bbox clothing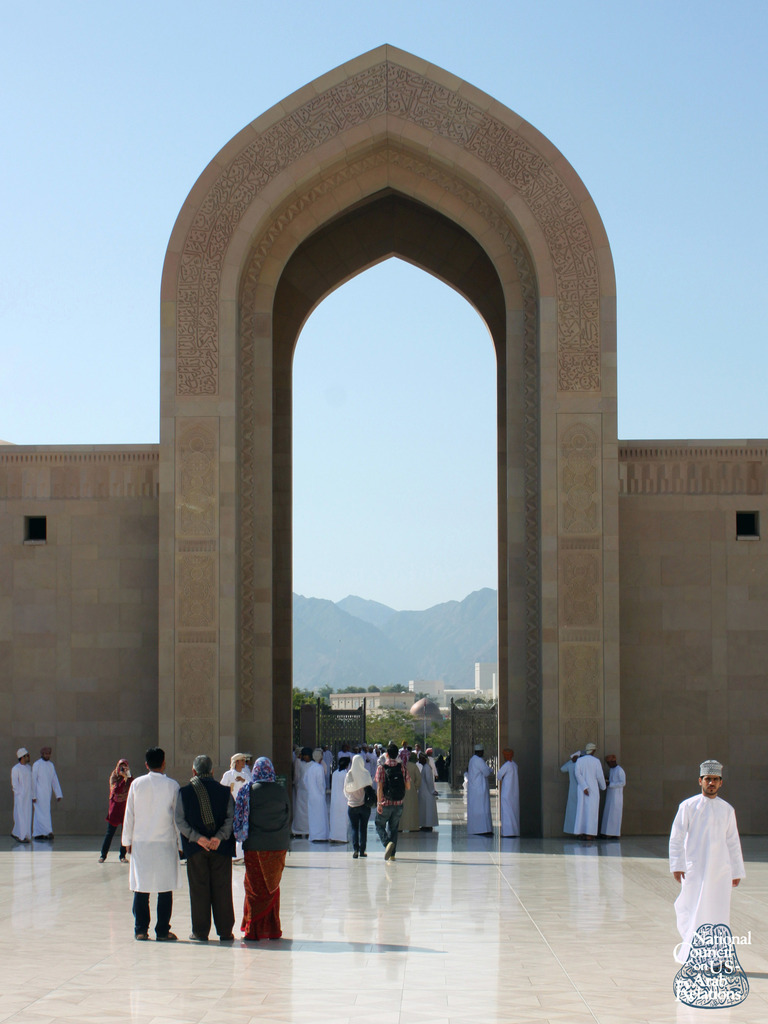
box(576, 758, 605, 835)
